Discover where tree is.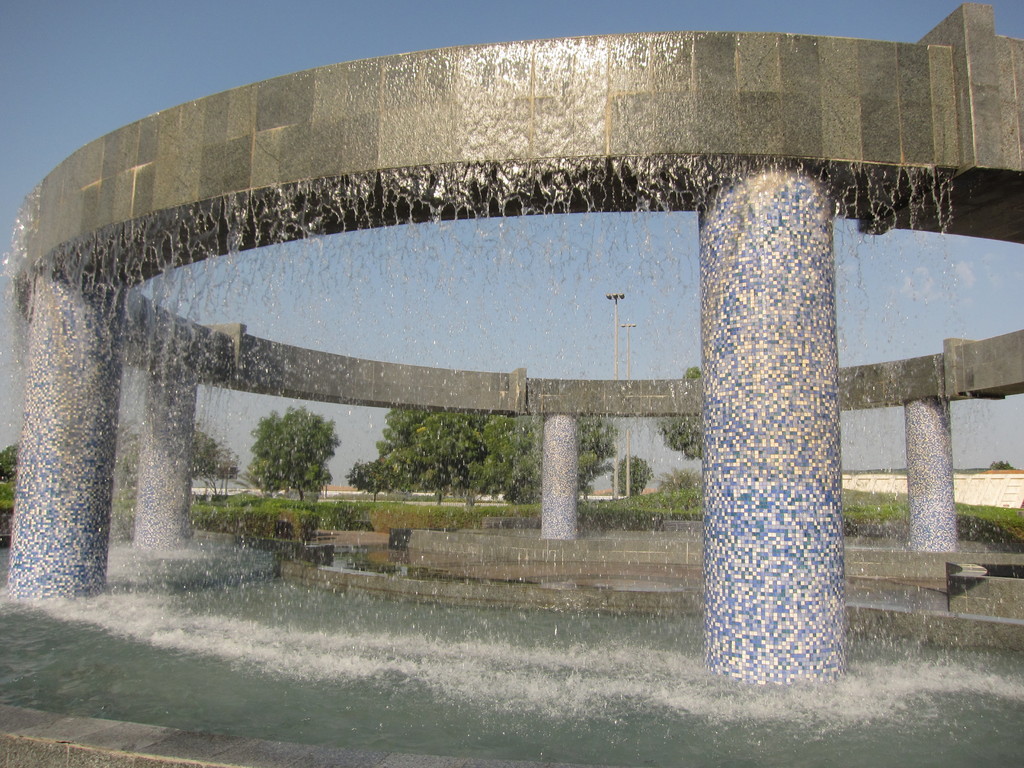
Discovered at <bbox>415, 405, 470, 502</bbox>.
